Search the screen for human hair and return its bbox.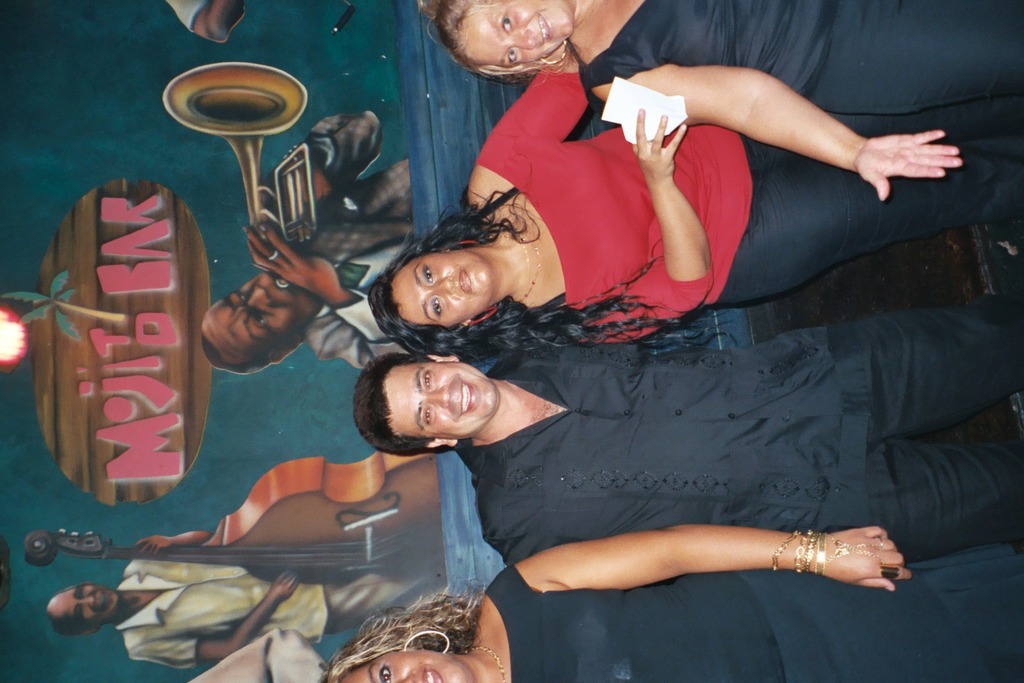
Found: select_region(419, 0, 580, 74).
